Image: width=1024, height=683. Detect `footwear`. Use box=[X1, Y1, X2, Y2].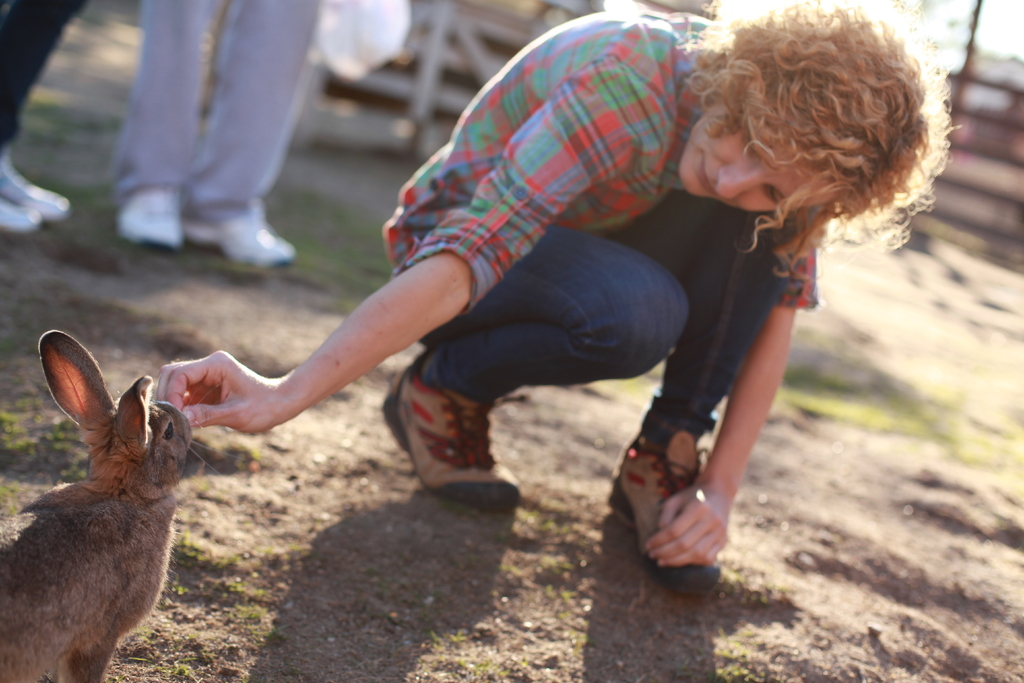
box=[608, 391, 721, 584].
